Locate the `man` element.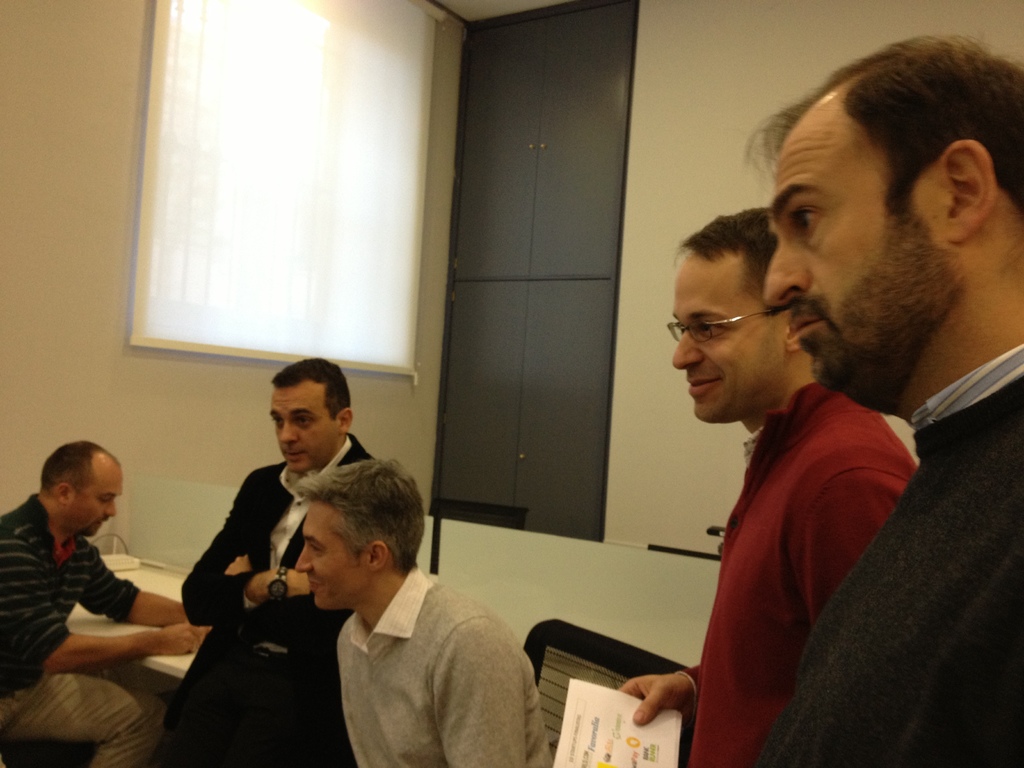
Element bbox: l=147, t=359, r=402, b=767.
